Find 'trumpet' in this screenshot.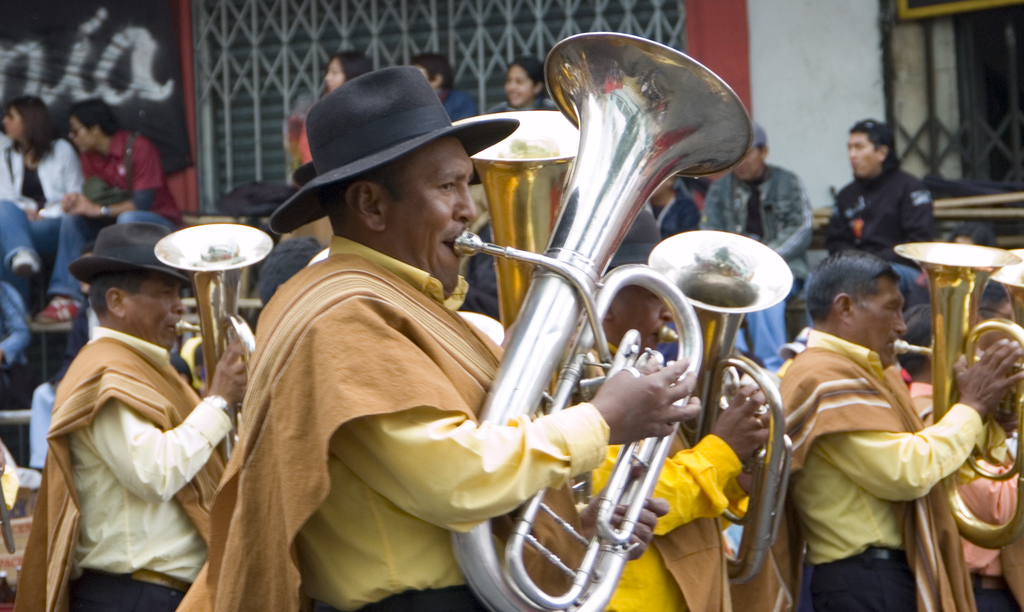
The bounding box for 'trumpet' is select_region(448, 33, 755, 611).
